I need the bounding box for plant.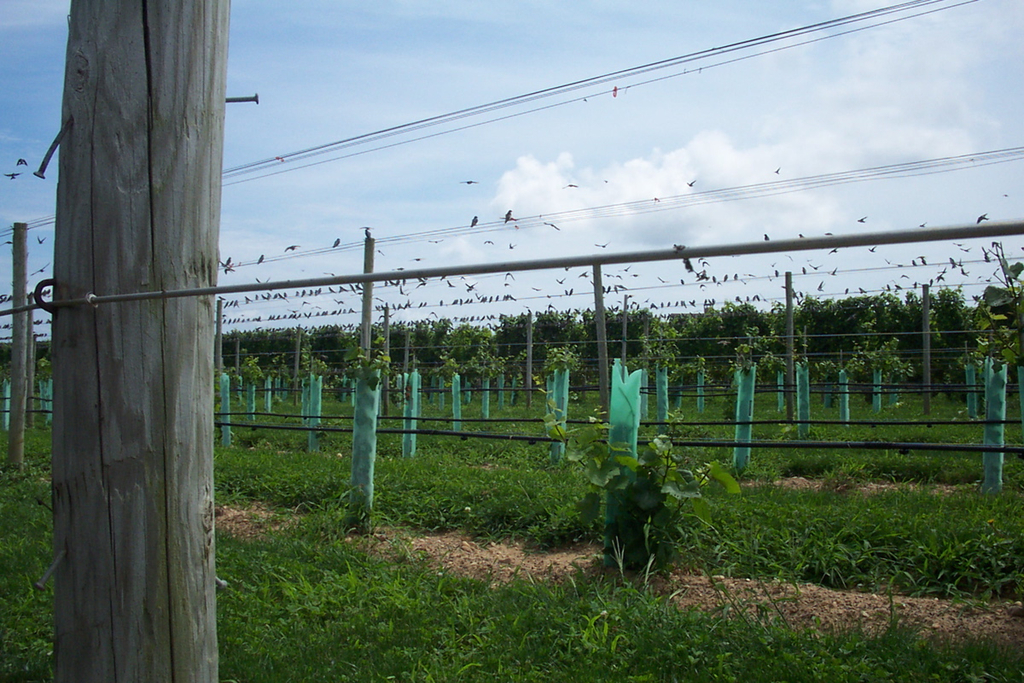
Here it is: [560,416,744,578].
